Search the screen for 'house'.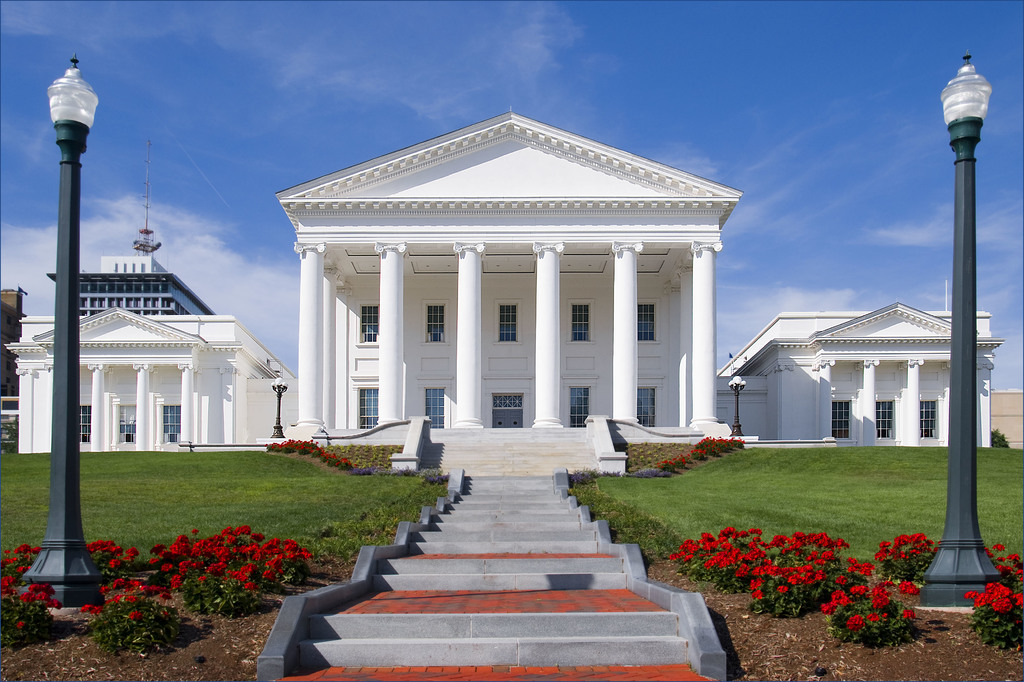
Found at [x1=285, y1=104, x2=746, y2=443].
